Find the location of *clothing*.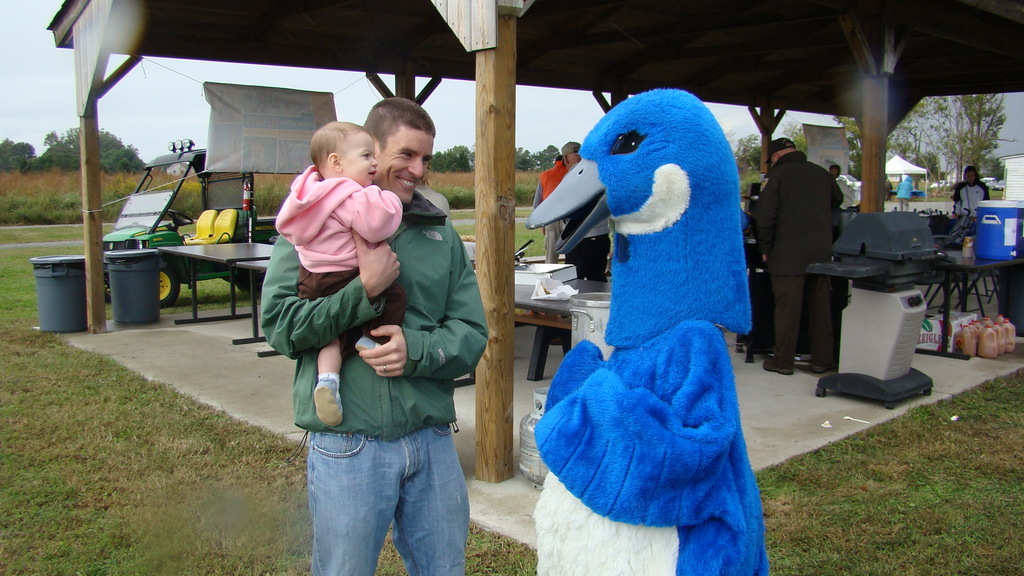
Location: locate(758, 153, 840, 380).
